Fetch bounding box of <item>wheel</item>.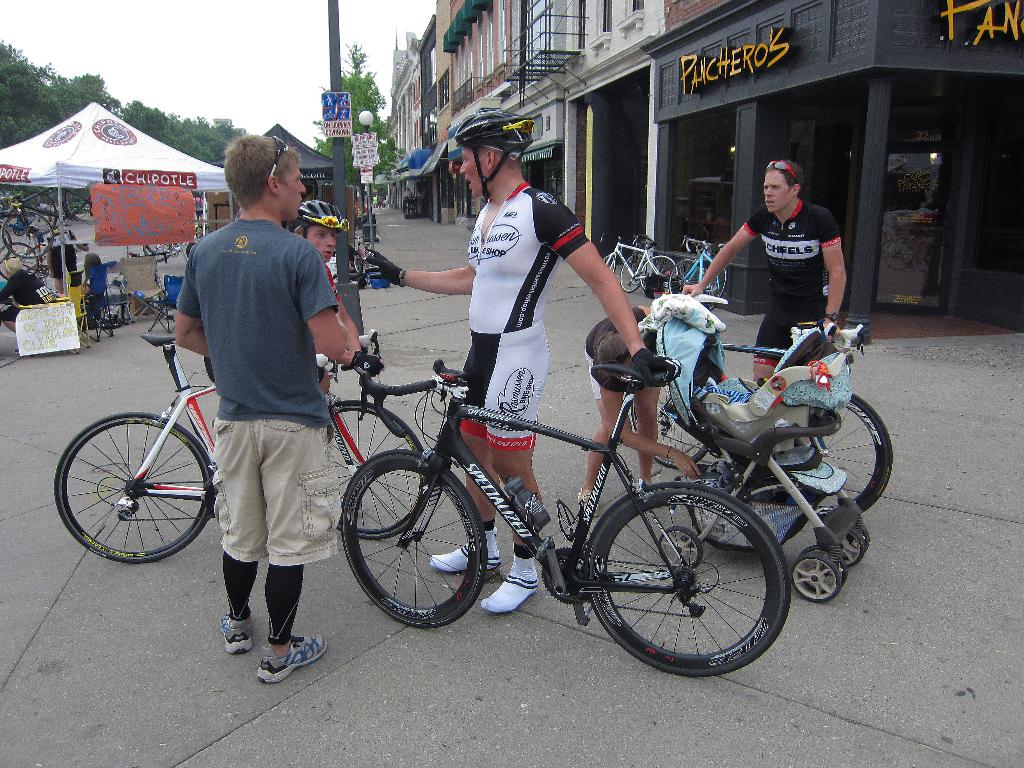
Bbox: (799, 546, 846, 589).
